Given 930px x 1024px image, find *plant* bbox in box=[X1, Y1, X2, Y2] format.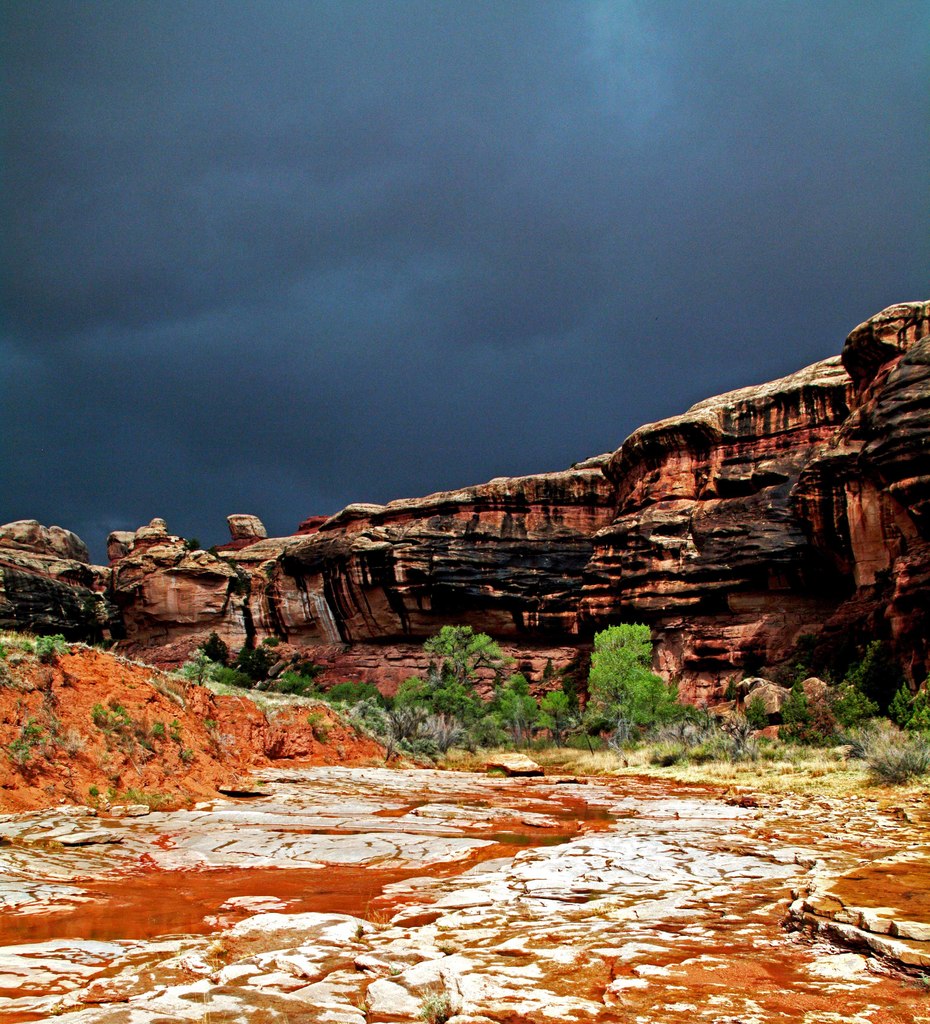
box=[408, 617, 517, 762].
